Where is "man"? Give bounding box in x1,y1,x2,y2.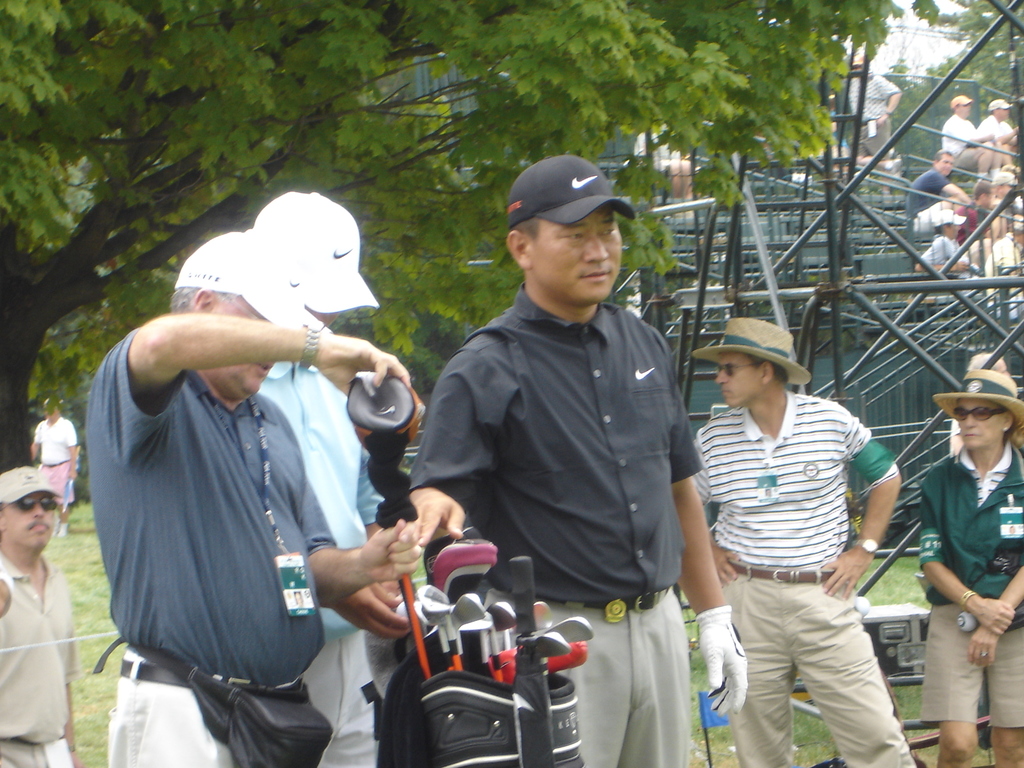
694,318,915,767.
